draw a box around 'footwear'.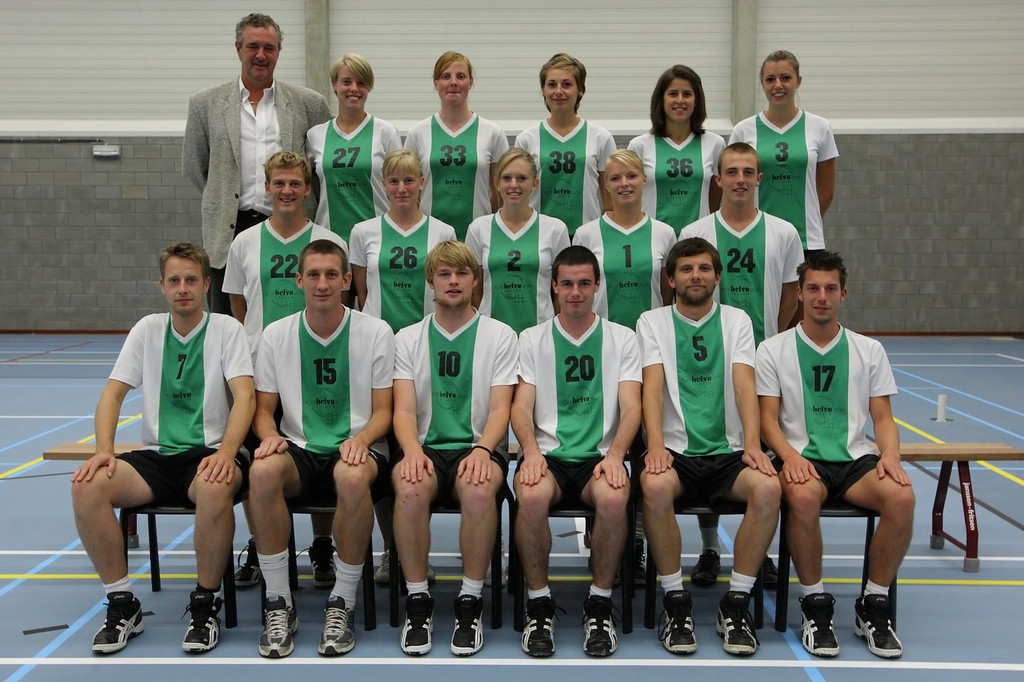
854 594 902 658.
